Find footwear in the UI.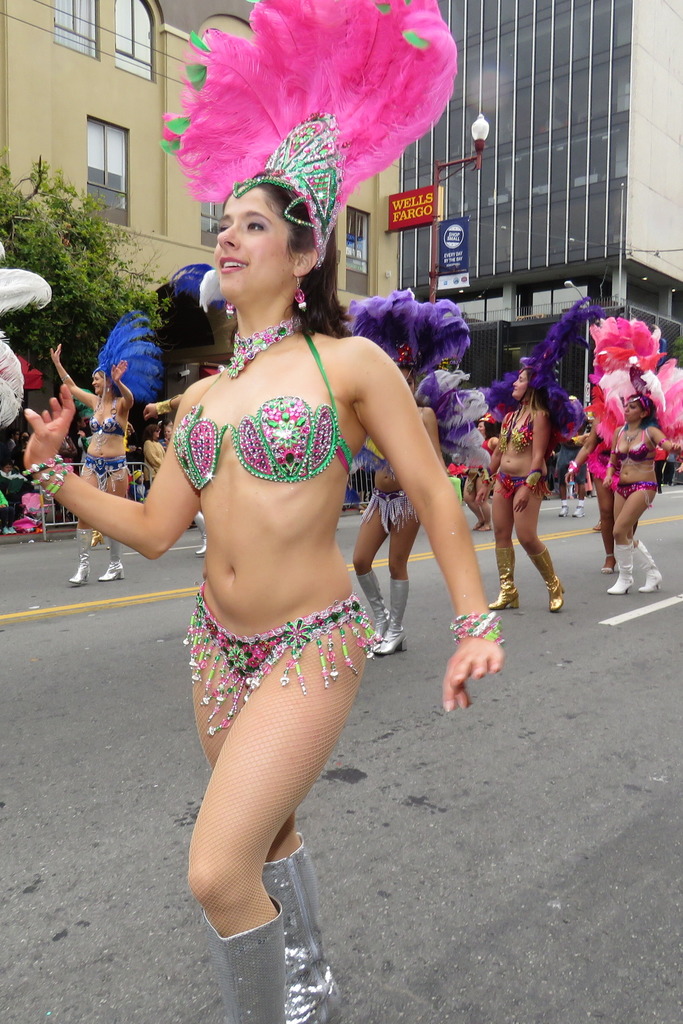
UI element at <bbox>192, 508, 204, 561</bbox>.
